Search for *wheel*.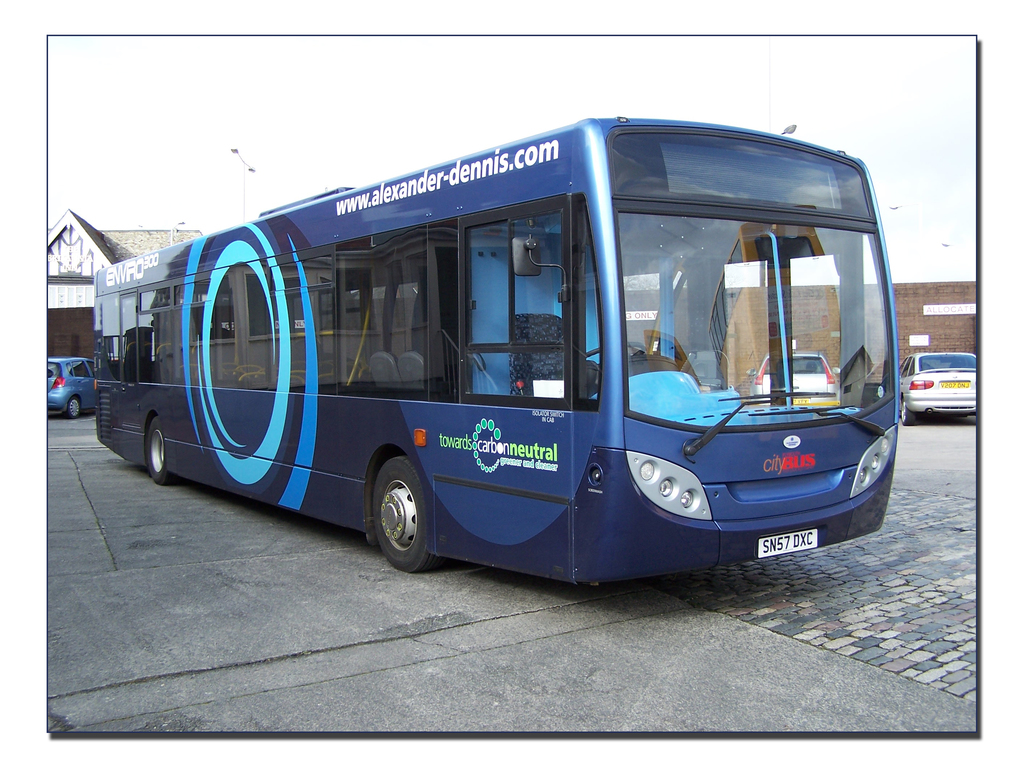
Found at BBox(62, 394, 83, 420).
